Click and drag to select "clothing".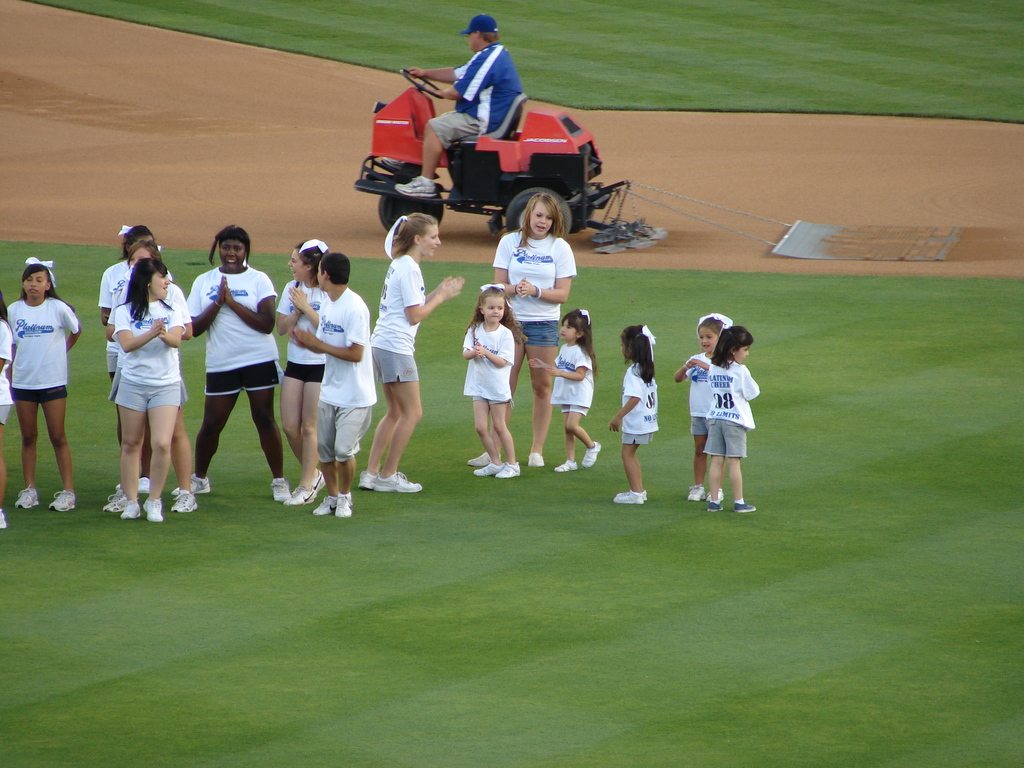
Selection: x1=272, y1=277, x2=330, y2=381.
